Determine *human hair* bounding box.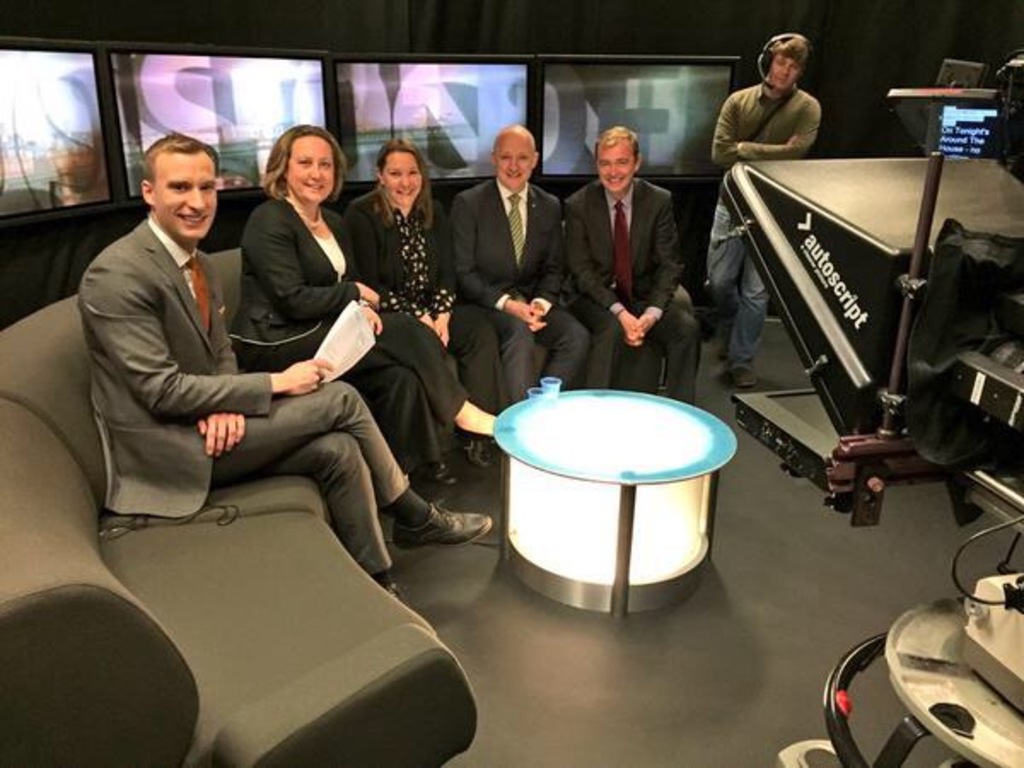
Determined: x1=375, y1=143, x2=430, y2=181.
